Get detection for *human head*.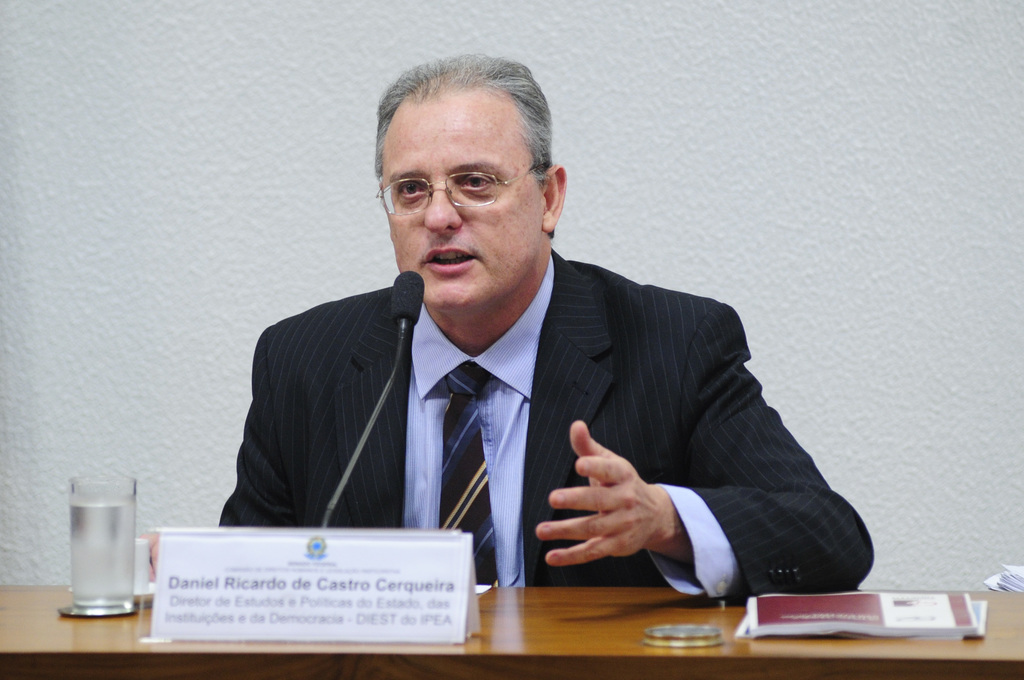
Detection: BBox(365, 46, 580, 315).
